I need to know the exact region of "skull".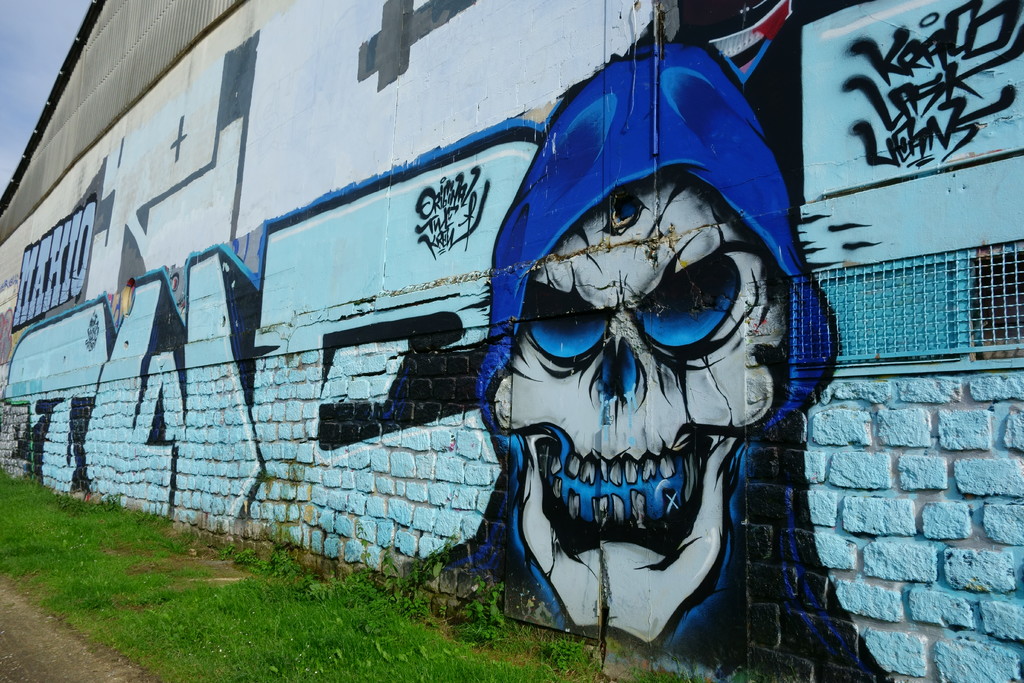
Region: rect(474, 158, 753, 657).
